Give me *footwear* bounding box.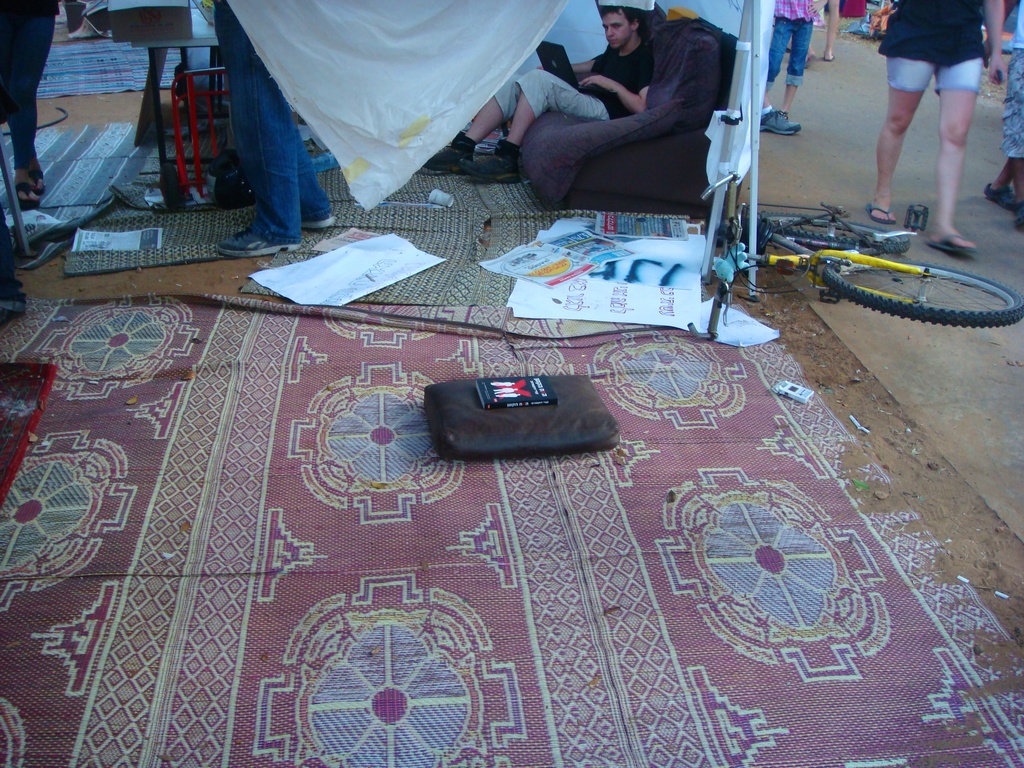
box=[424, 140, 473, 172].
